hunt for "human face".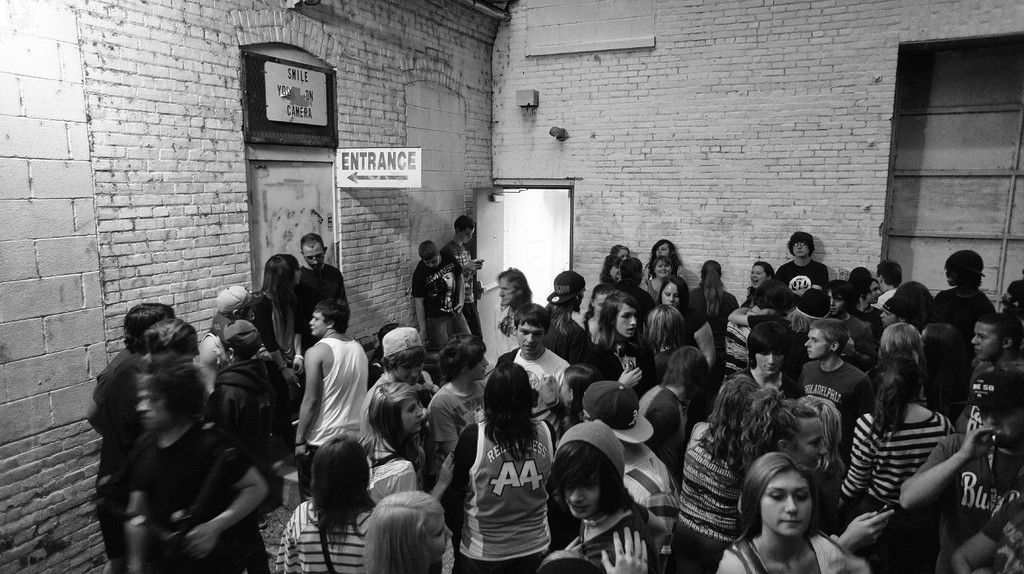
Hunted down at 608, 258, 622, 283.
